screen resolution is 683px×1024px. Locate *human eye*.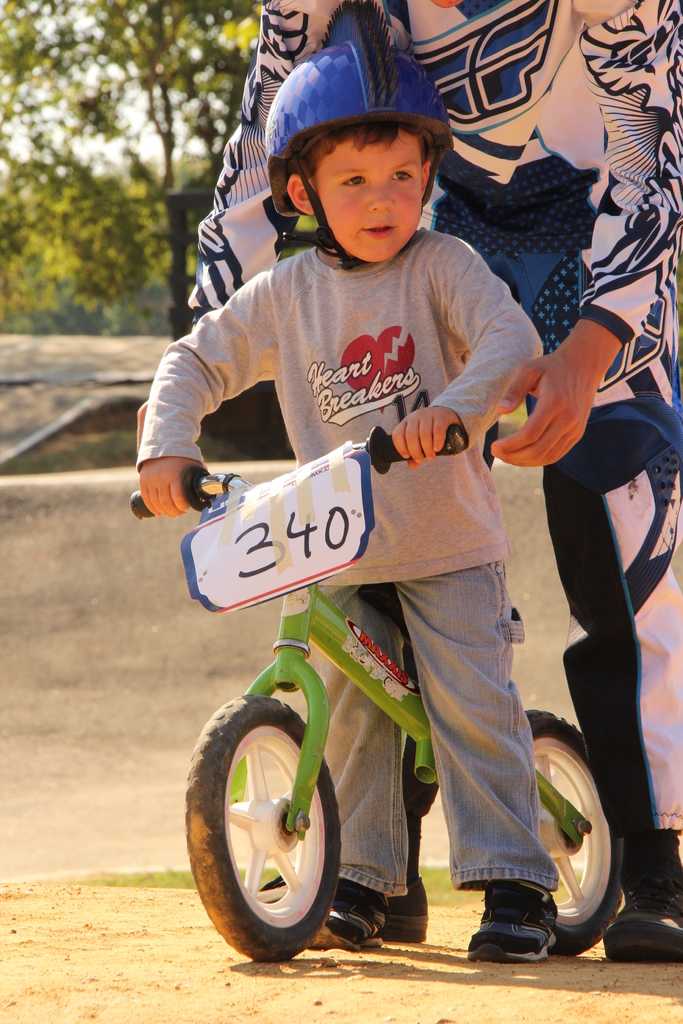
bbox=(341, 172, 369, 191).
